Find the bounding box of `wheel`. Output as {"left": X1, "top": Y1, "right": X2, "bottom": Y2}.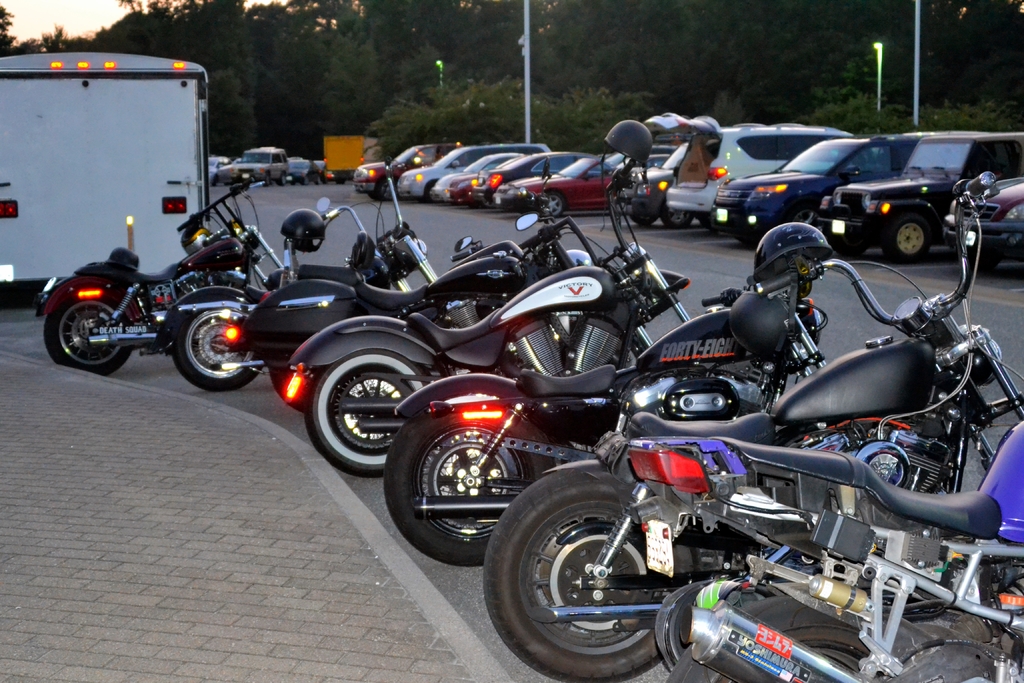
{"left": 280, "top": 173, "right": 287, "bottom": 186}.
